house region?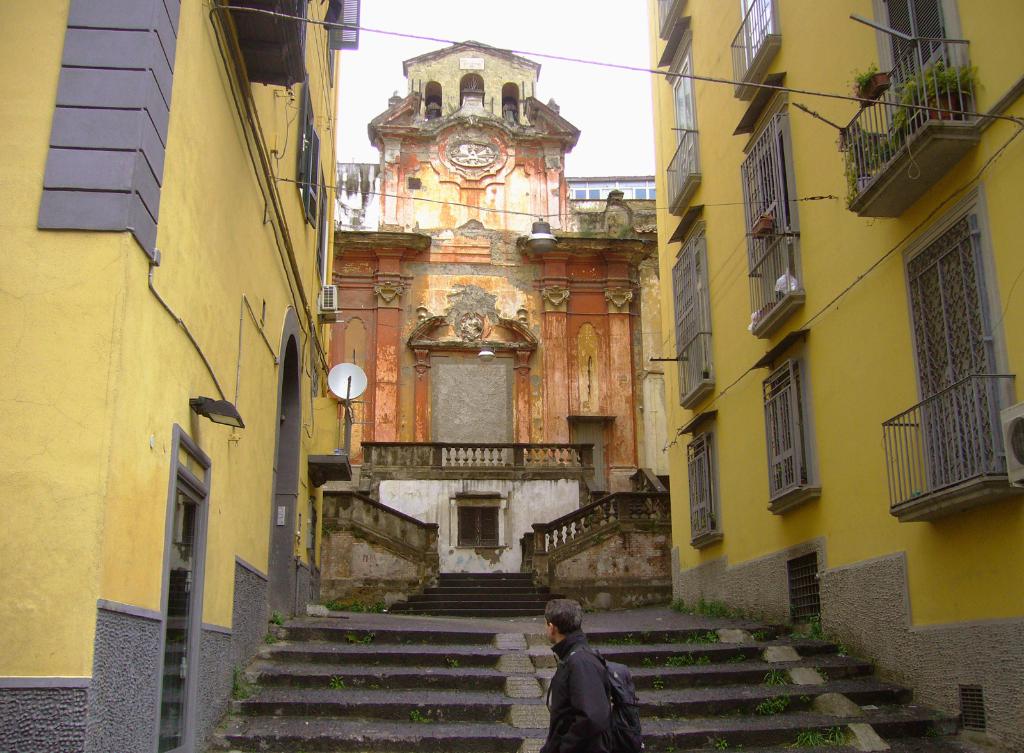
select_region(1, 3, 355, 750)
